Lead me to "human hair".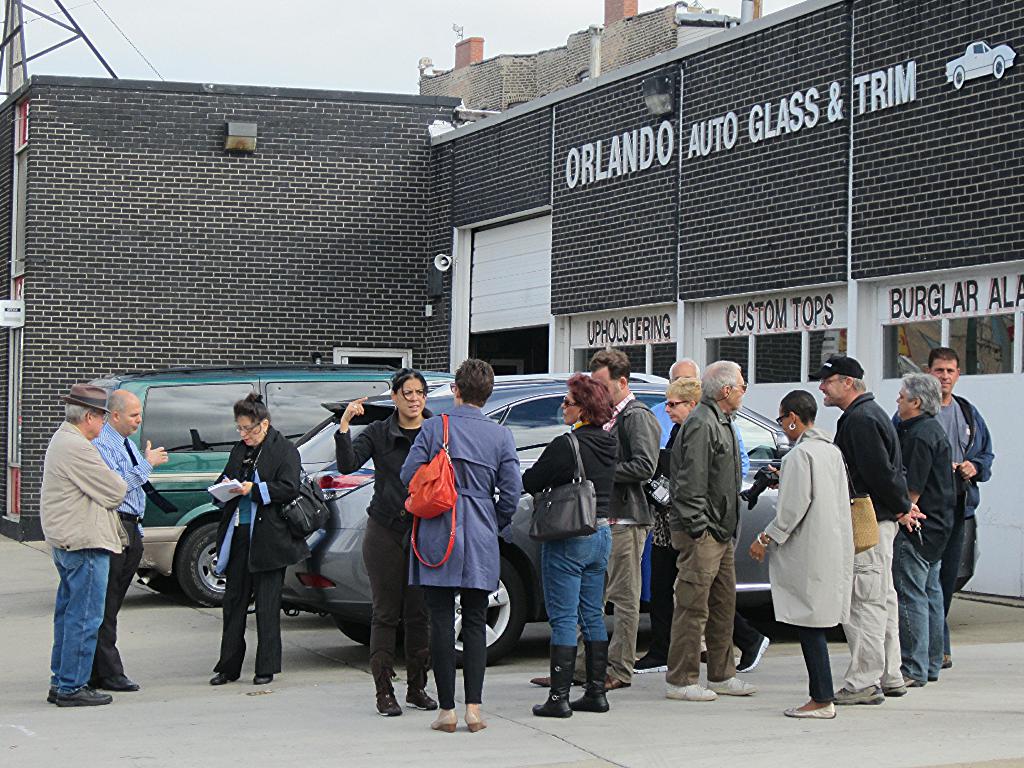
Lead to (563, 370, 617, 431).
